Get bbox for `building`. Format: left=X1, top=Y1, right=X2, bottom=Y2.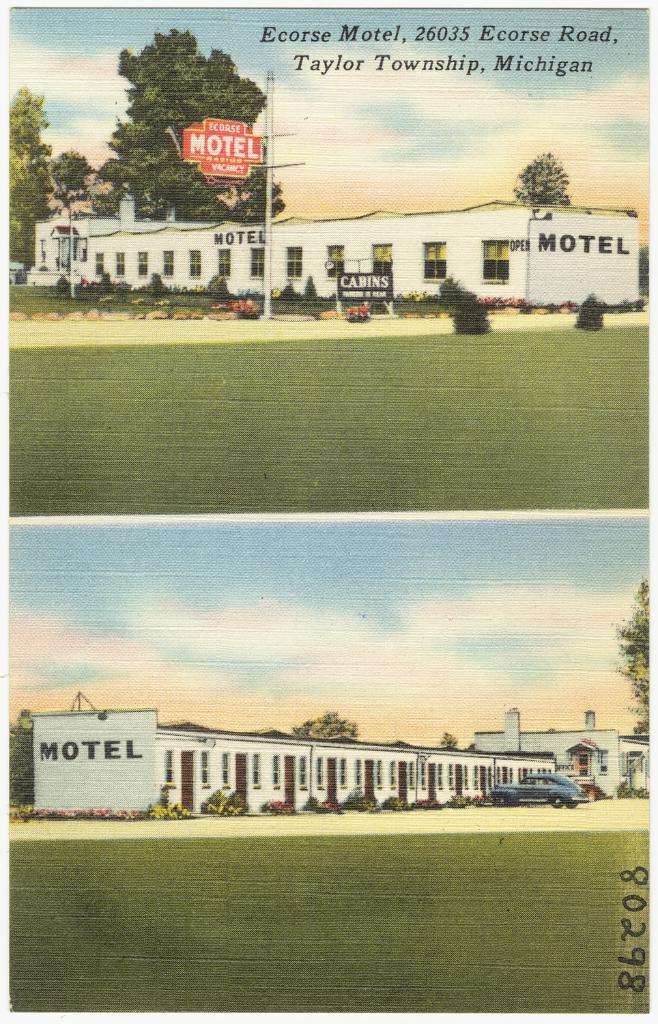
left=32, top=704, right=649, bottom=820.
